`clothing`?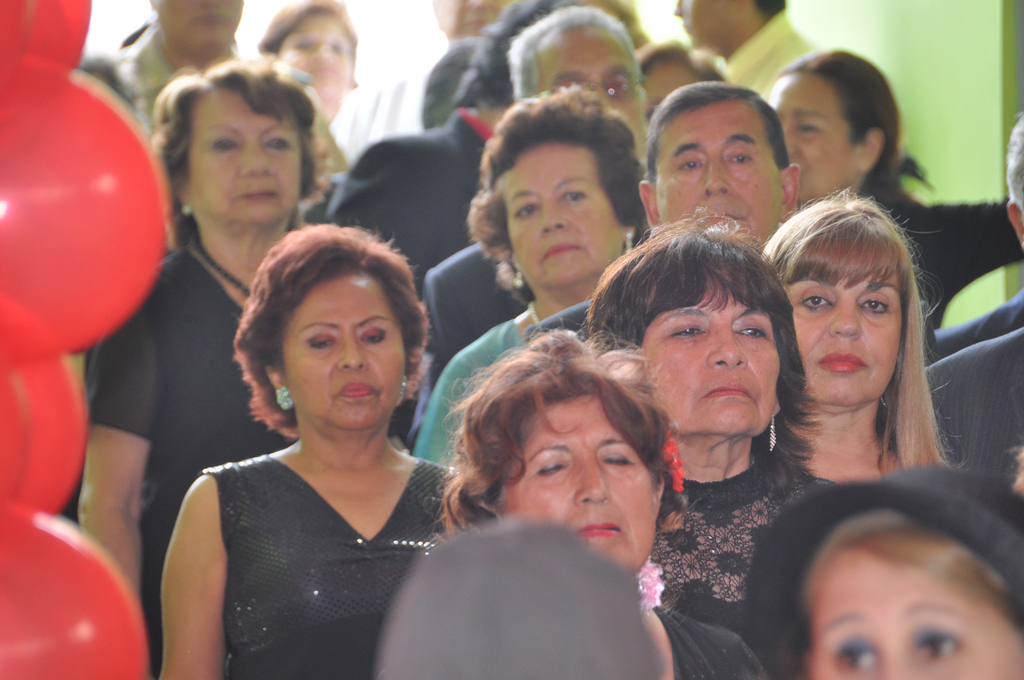
200,449,470,679
